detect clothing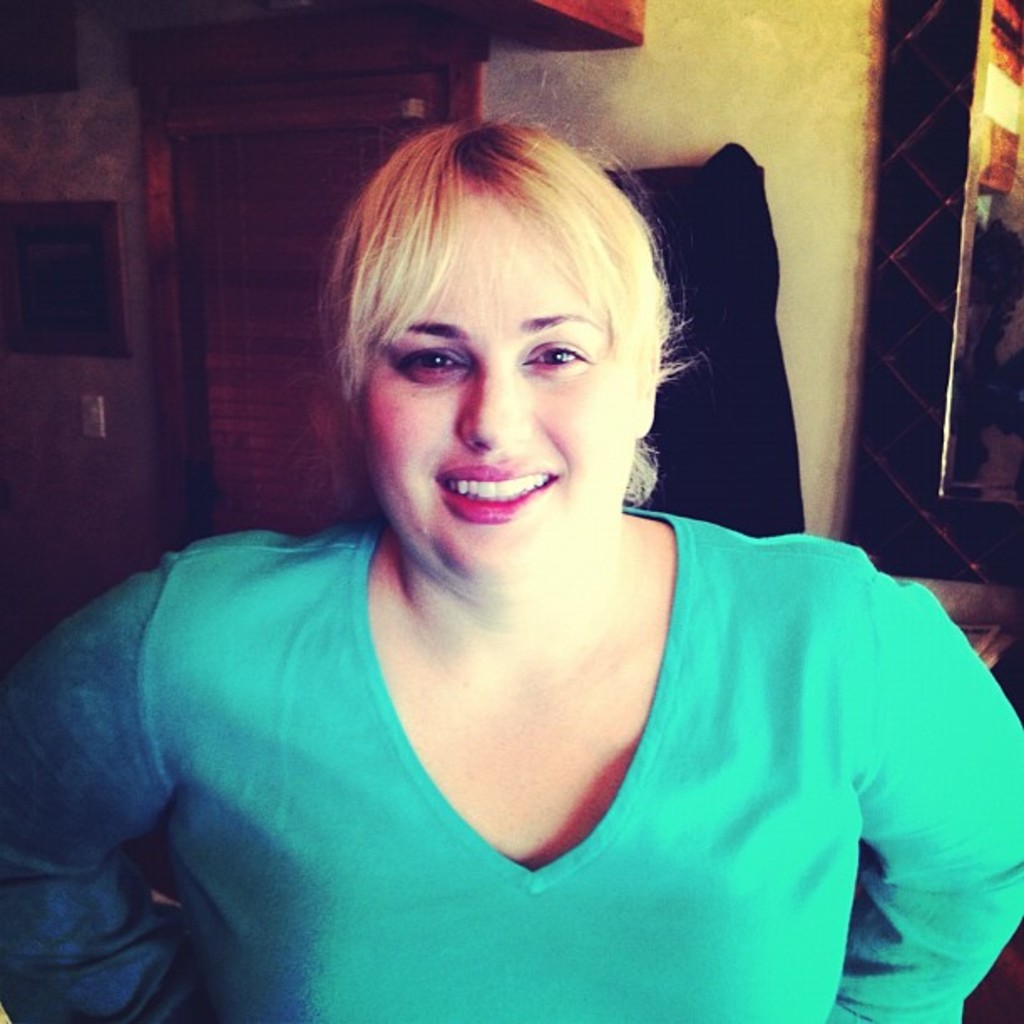
0:512:1022:1022
